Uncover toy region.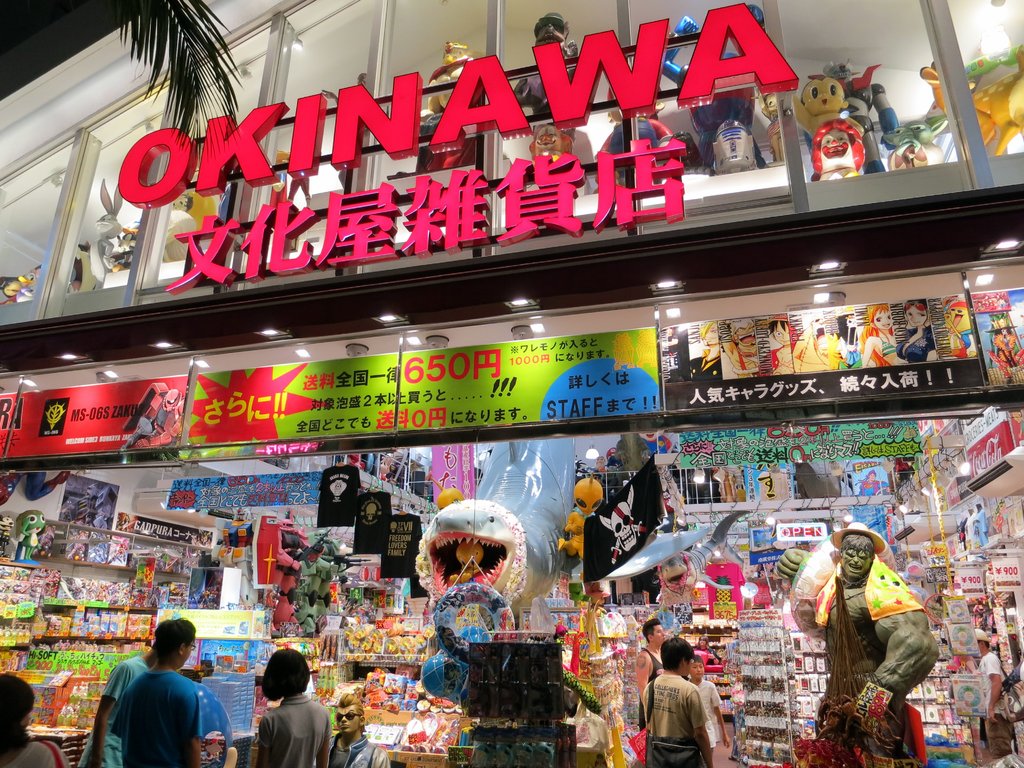
Uncovered: [x1=89, y1=196, x2=155, y2=277].
